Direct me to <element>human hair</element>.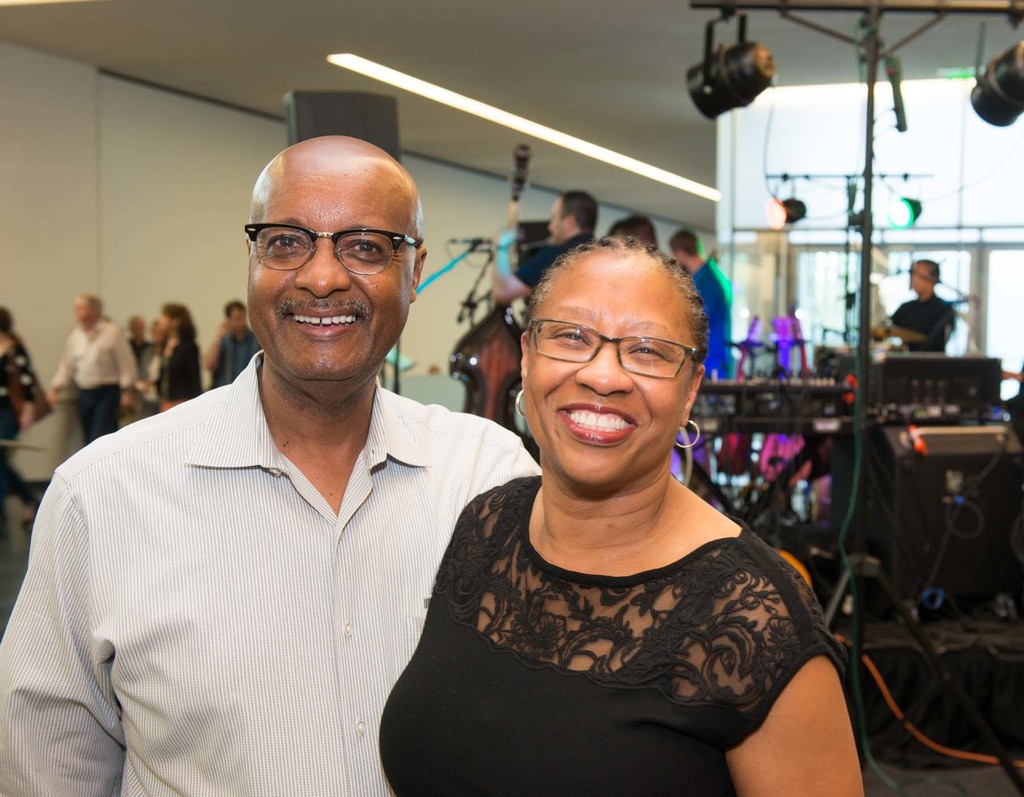
Direction: [left=531, top=237, right=715, bottom=376].
